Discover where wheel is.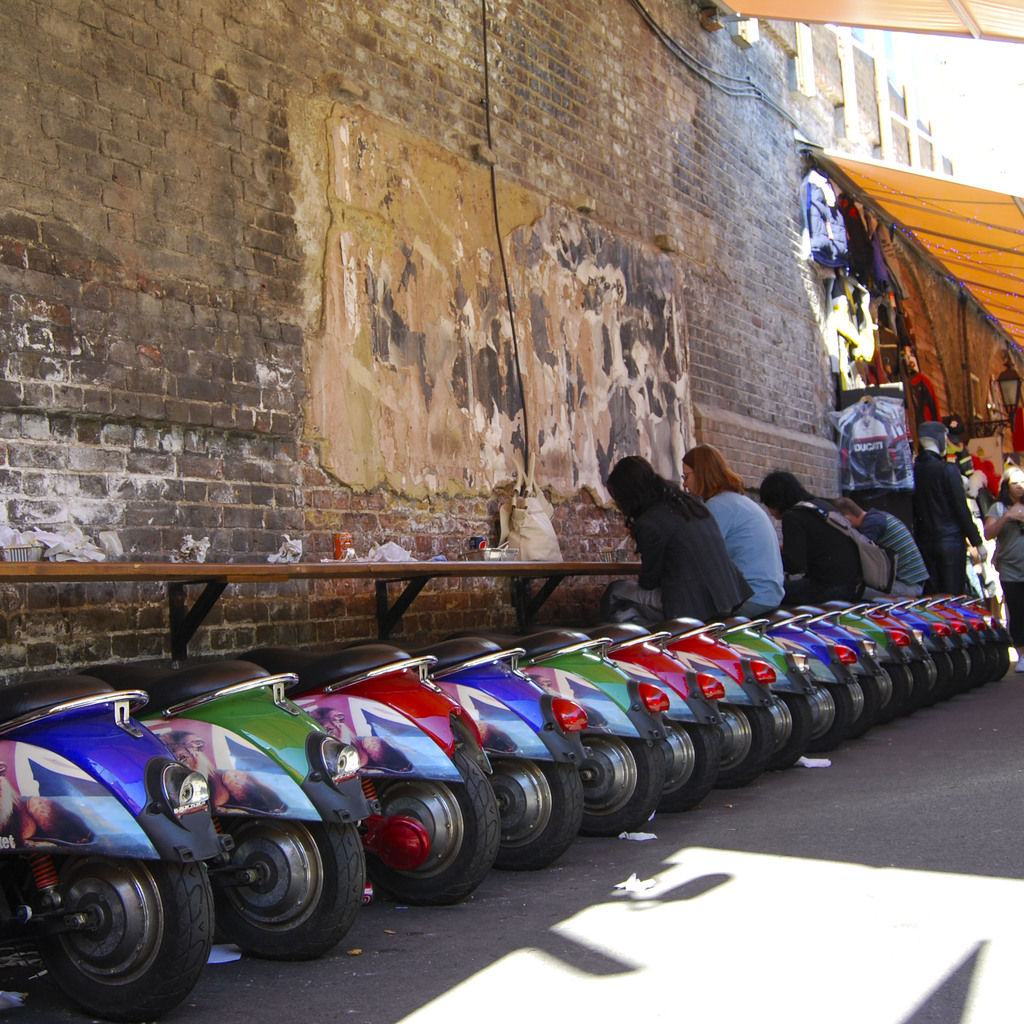
Discovered at BBox(805, 681, 856, 754).
